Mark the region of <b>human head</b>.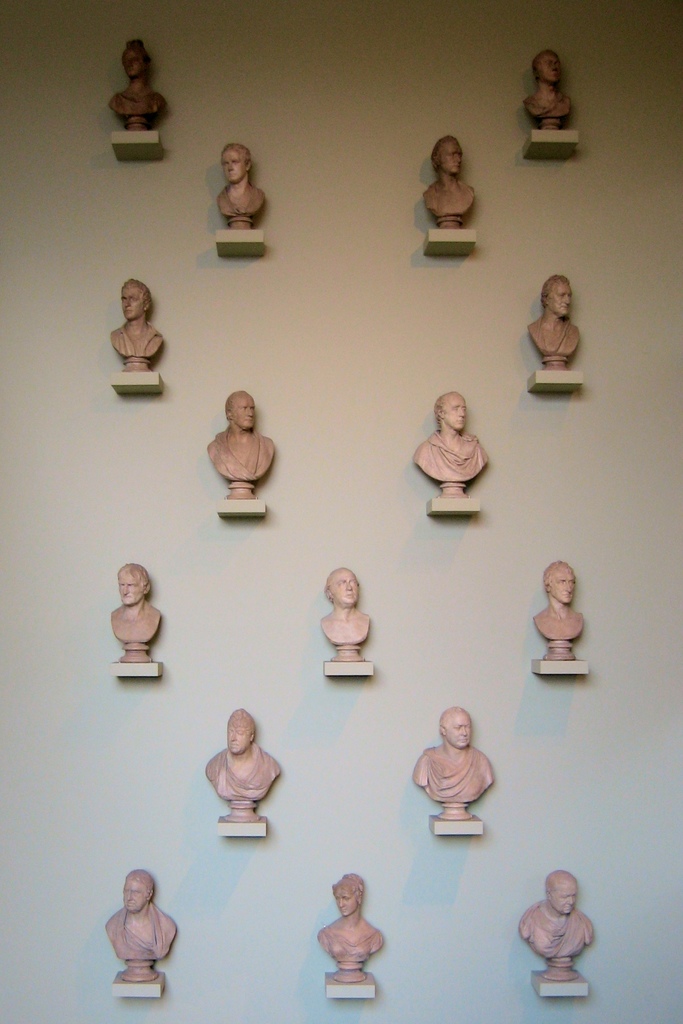
Region: left=541, top=558, right=578, bottom=605.
